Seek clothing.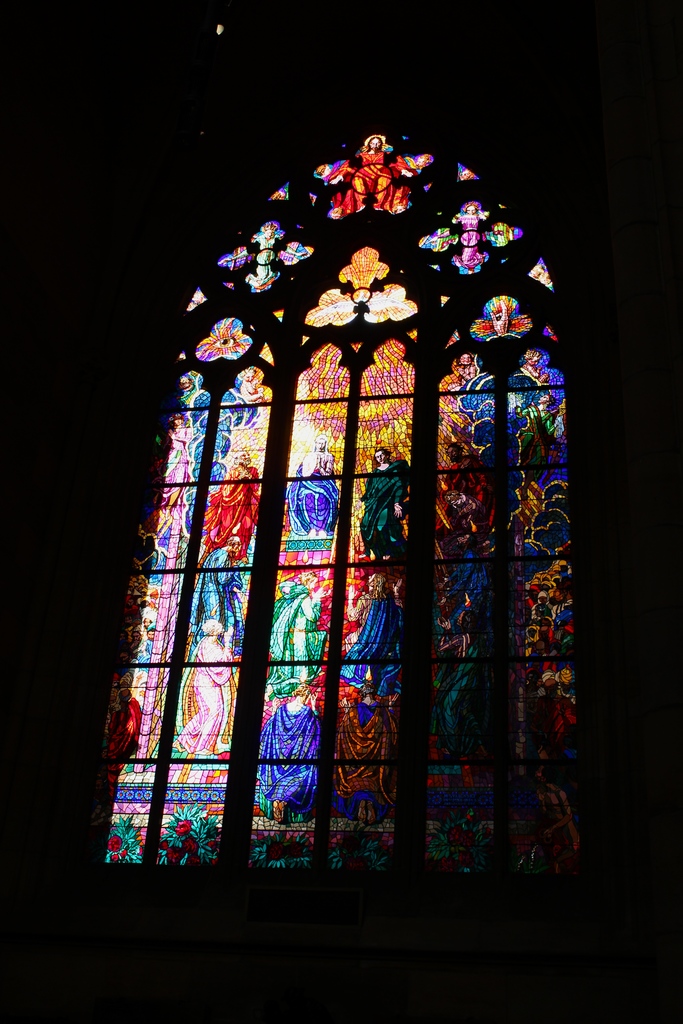
{"x1": 203, "y1": 463, "x2": 261, "y2": 560}.
